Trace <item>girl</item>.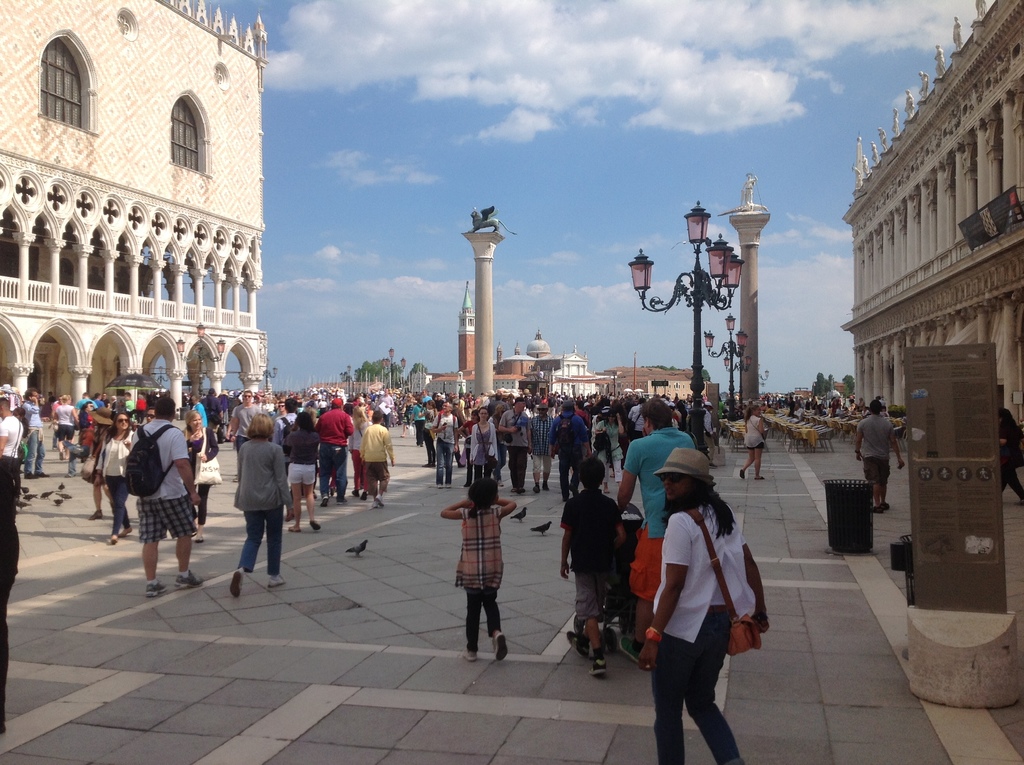
Traced to bbox=(441, 476, 515, 661).
